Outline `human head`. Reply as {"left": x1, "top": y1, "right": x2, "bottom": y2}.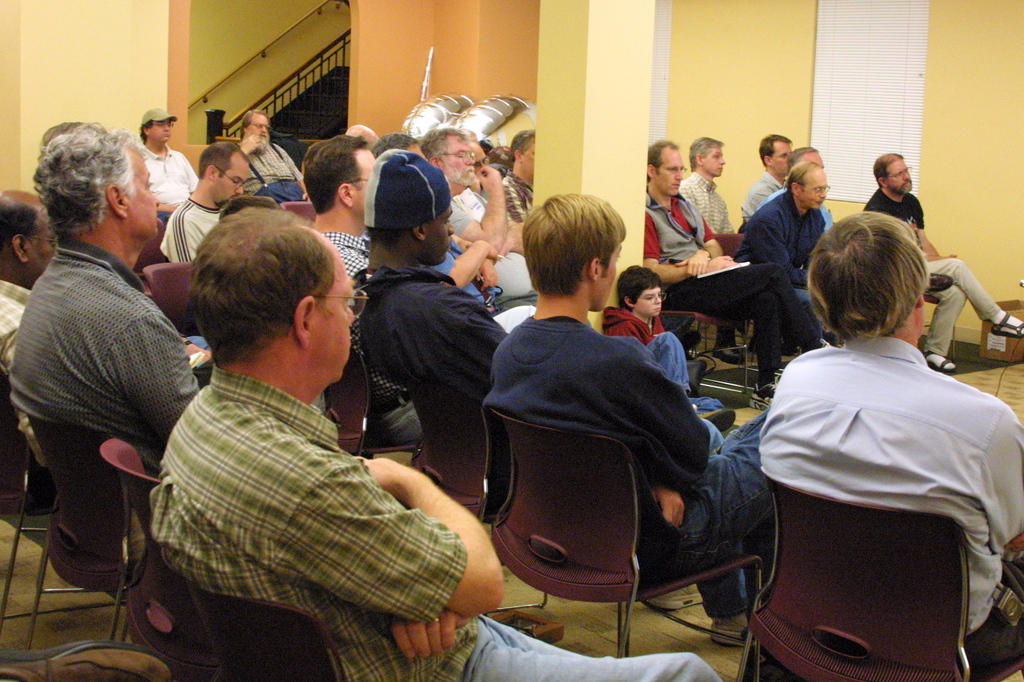
{"left": 40, "top": 120, "right": 84, "bottom": 161}.
